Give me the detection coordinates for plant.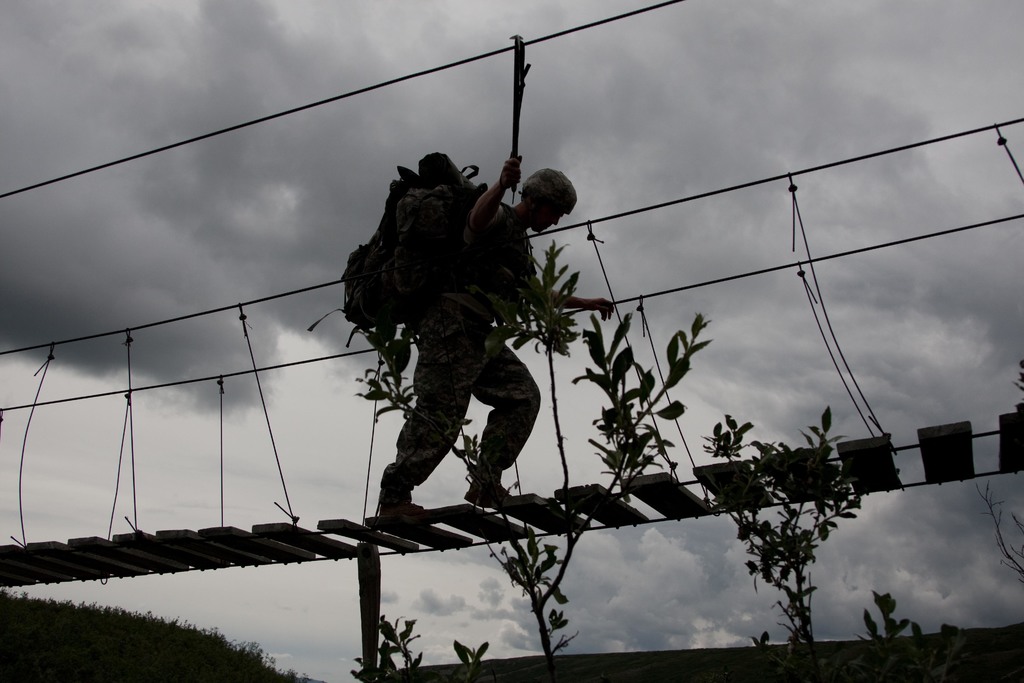
[851,582,911,682].
